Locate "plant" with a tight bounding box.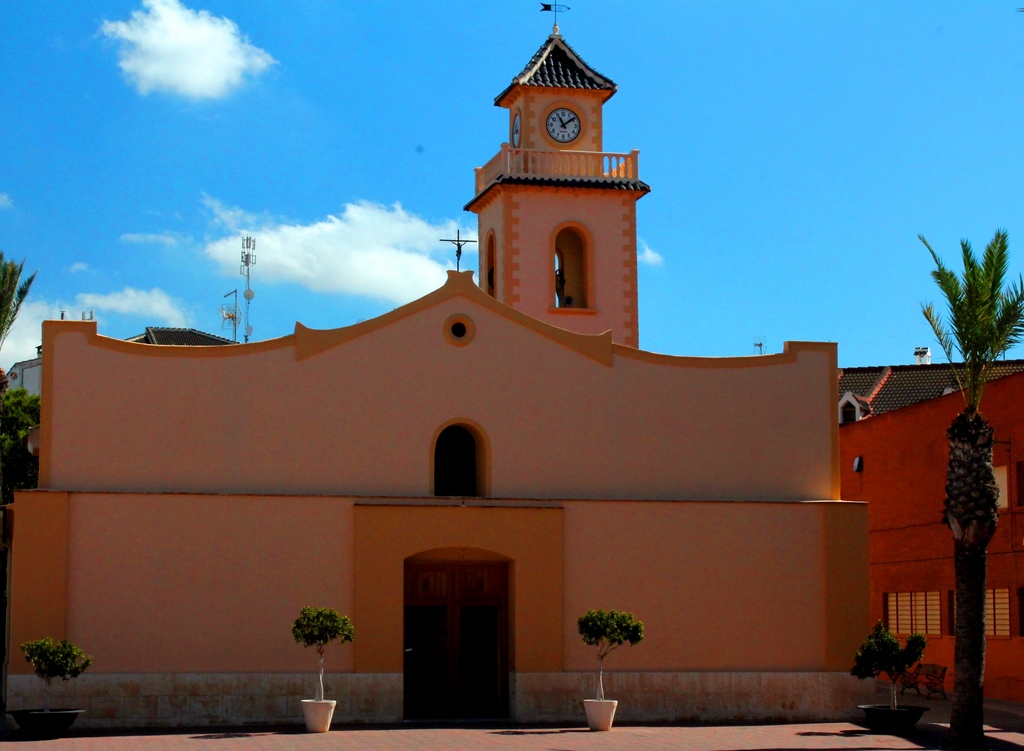
detection(577, 608, 644, 702).
